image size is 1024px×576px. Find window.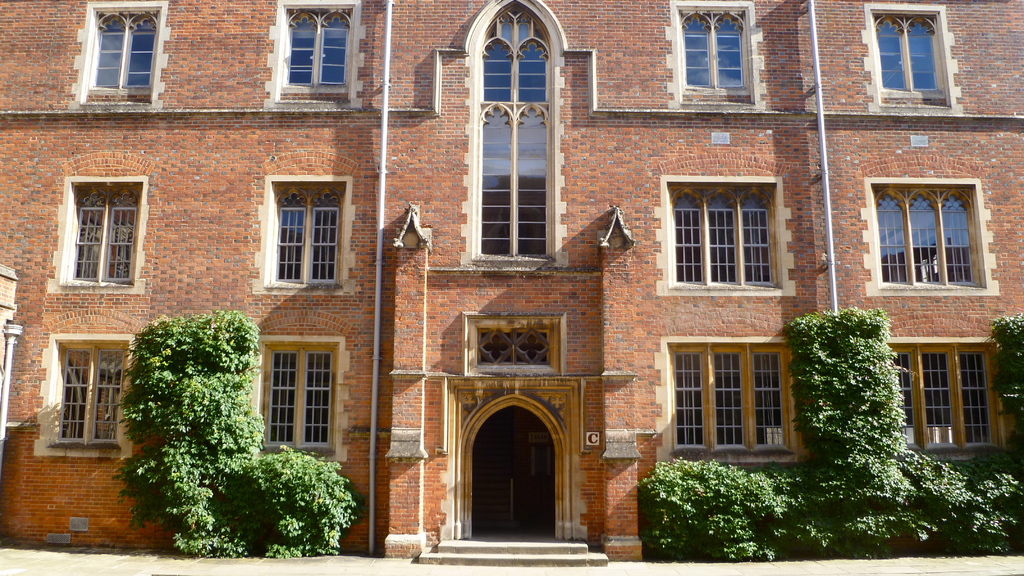
BBox(50, 340, 134, 443).
